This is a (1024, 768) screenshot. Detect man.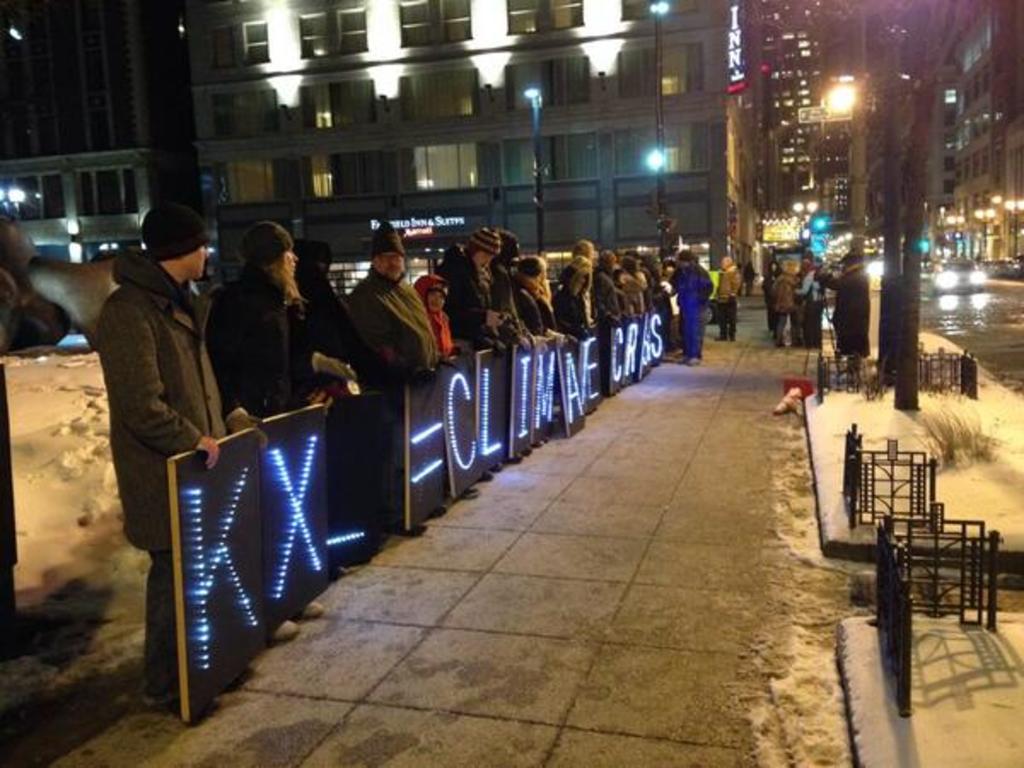
Rect(829, 246, 872, 375).
